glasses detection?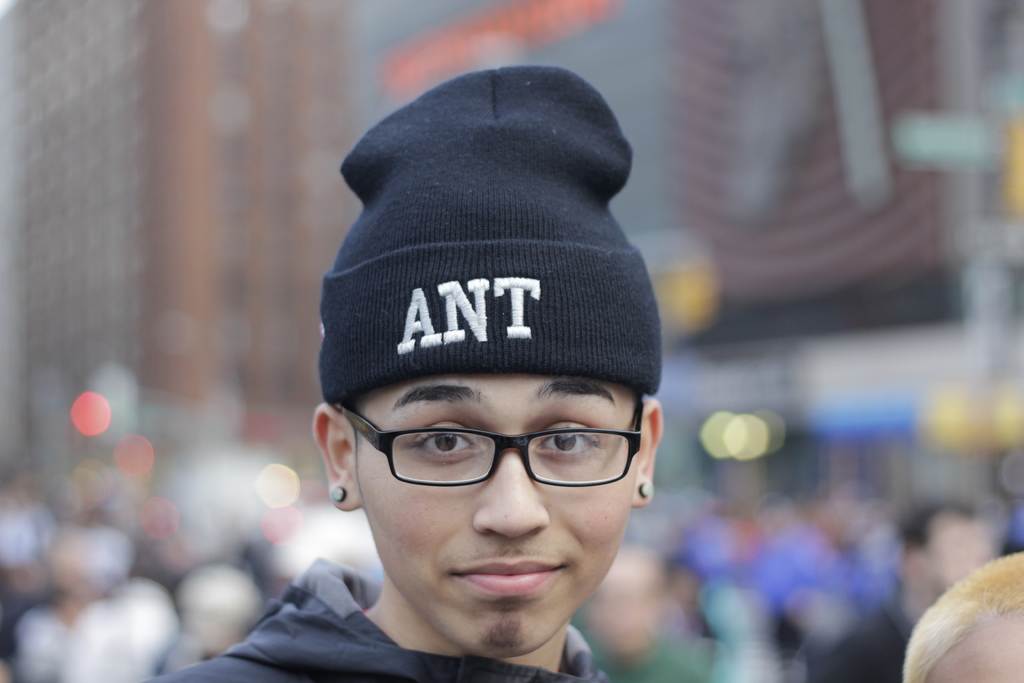
337,416,641,515
